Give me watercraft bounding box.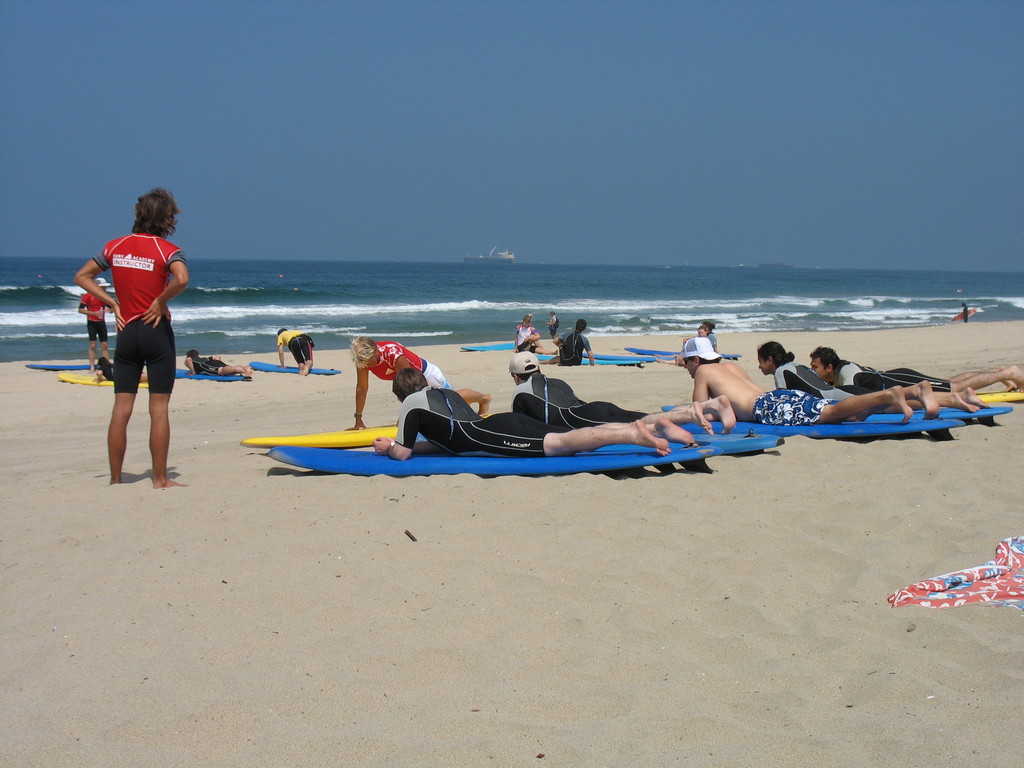
bbox=[249, 364, 342, 376].
